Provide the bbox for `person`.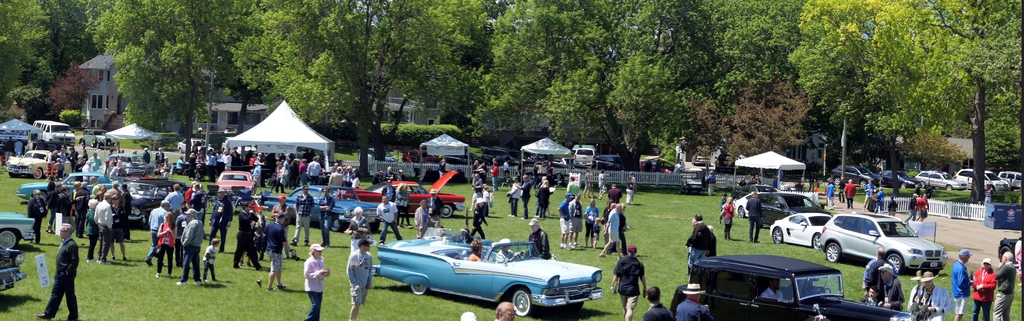
x1=262 y1=211 x2=294 y2=290.
